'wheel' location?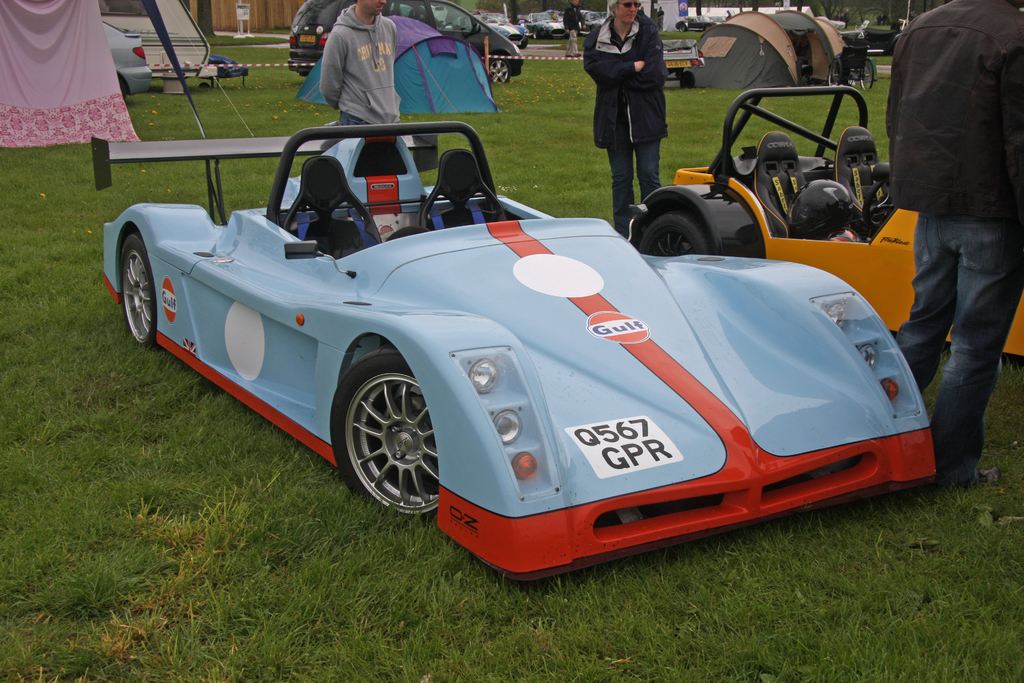
(327, 349, 440, 522)
